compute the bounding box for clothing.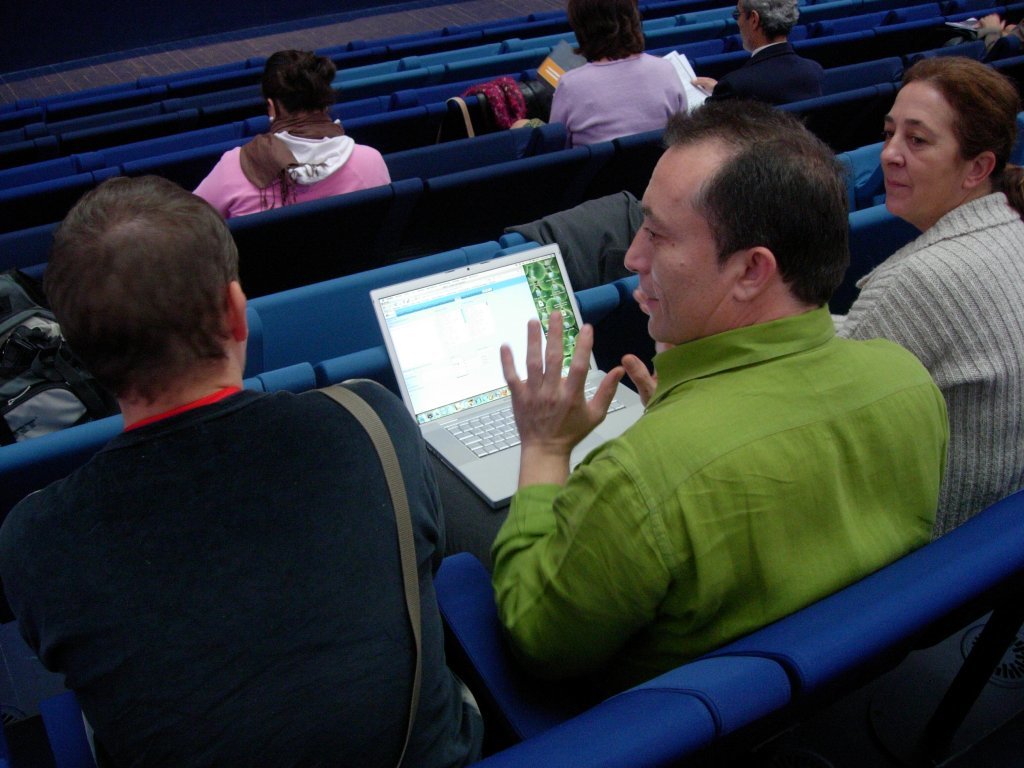
<region>707, 39, 826, 109</region>.
